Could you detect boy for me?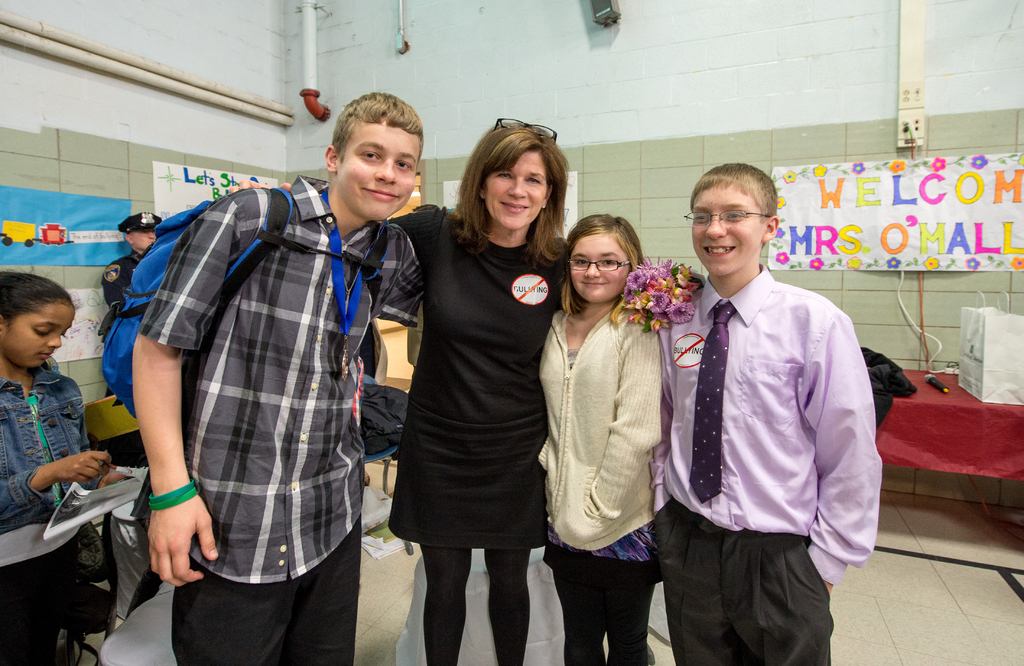
Detection result: BBox(127, 88, 428, 665).
